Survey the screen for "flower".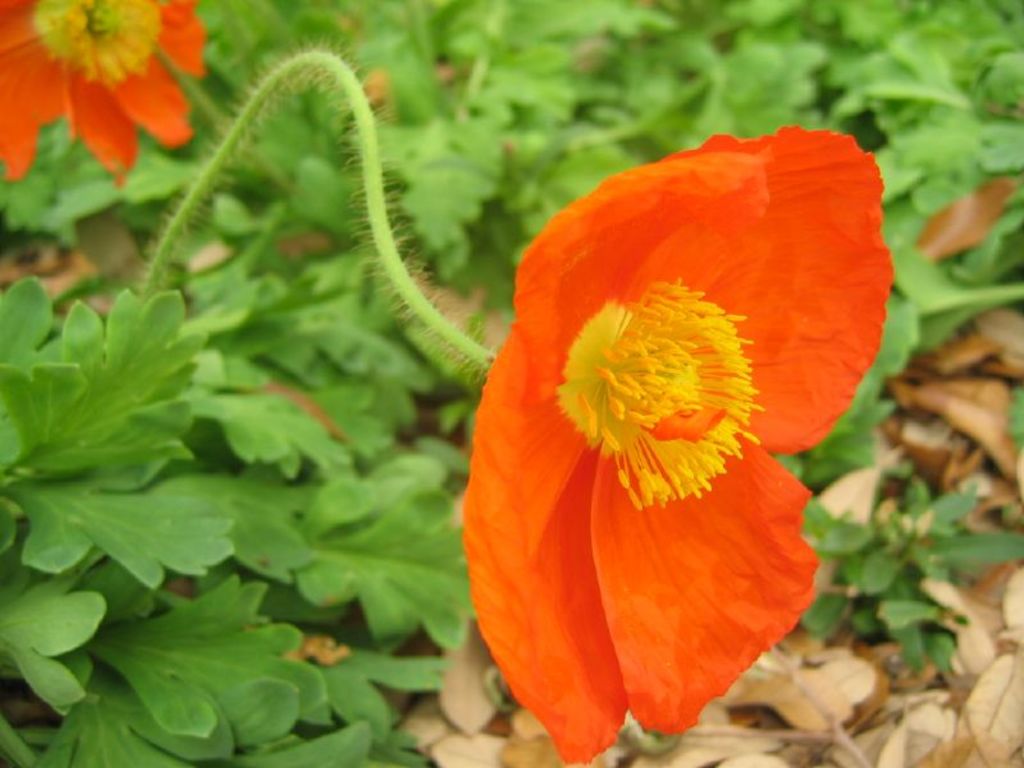
Survey found: (449,132,858,635).
